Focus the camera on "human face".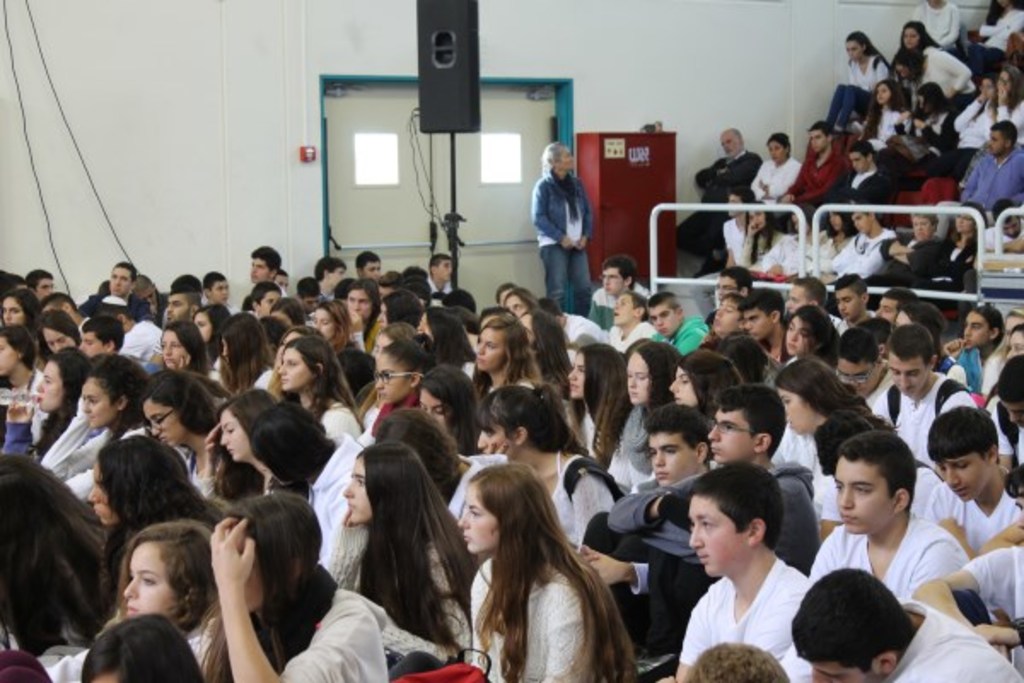
Focus region: {"x1": 0, "y1": 297, "x2": 20, "y2": 324}.
